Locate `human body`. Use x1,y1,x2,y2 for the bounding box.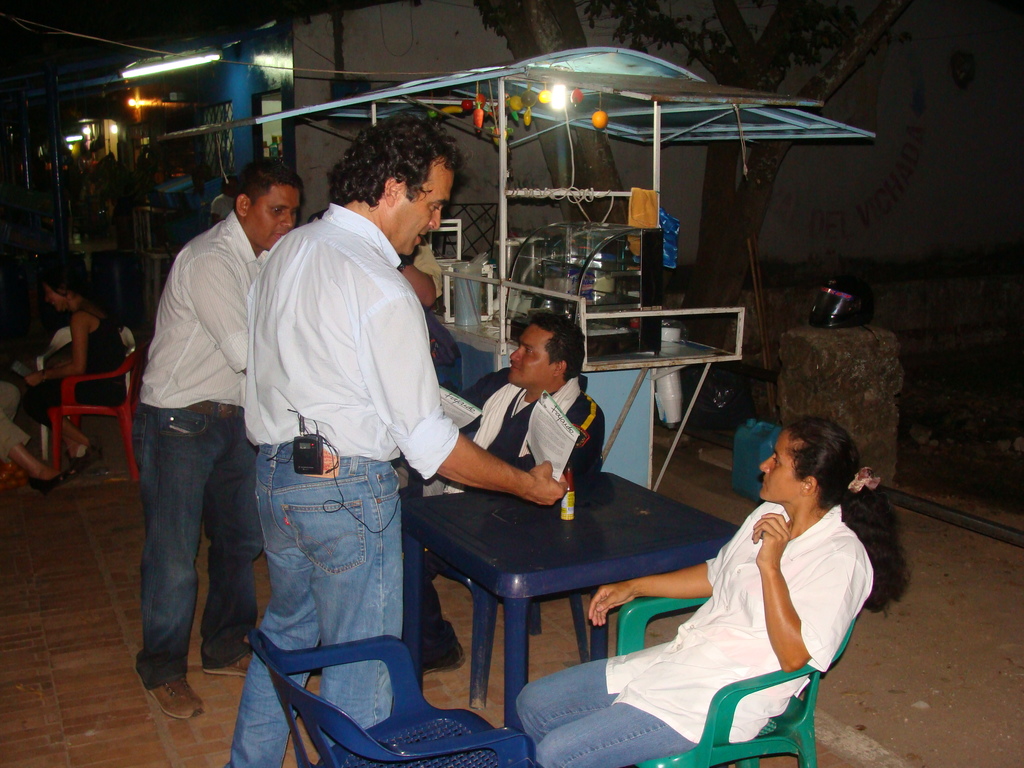
225,111,566,767.
